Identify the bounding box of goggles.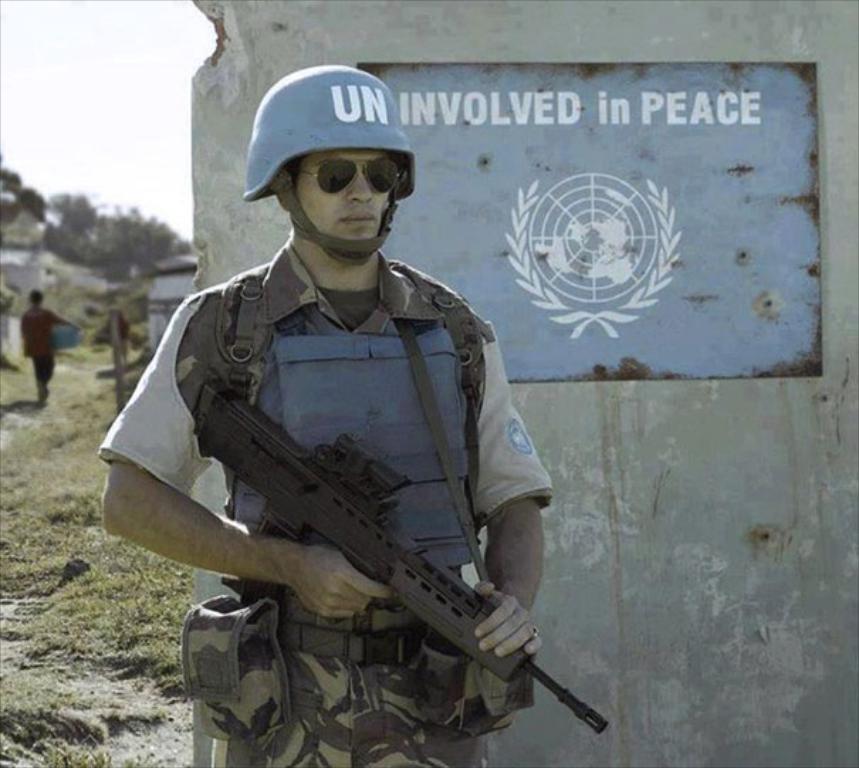
region(257, 138, 402, 214).
